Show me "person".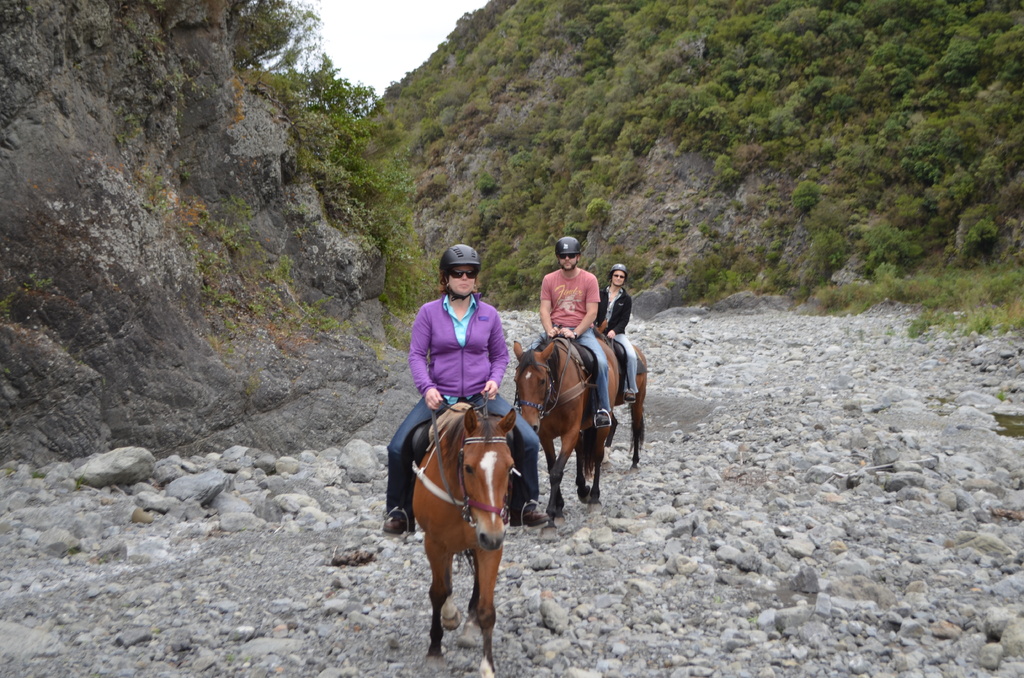
"person" is here: 378:242:549:550.
